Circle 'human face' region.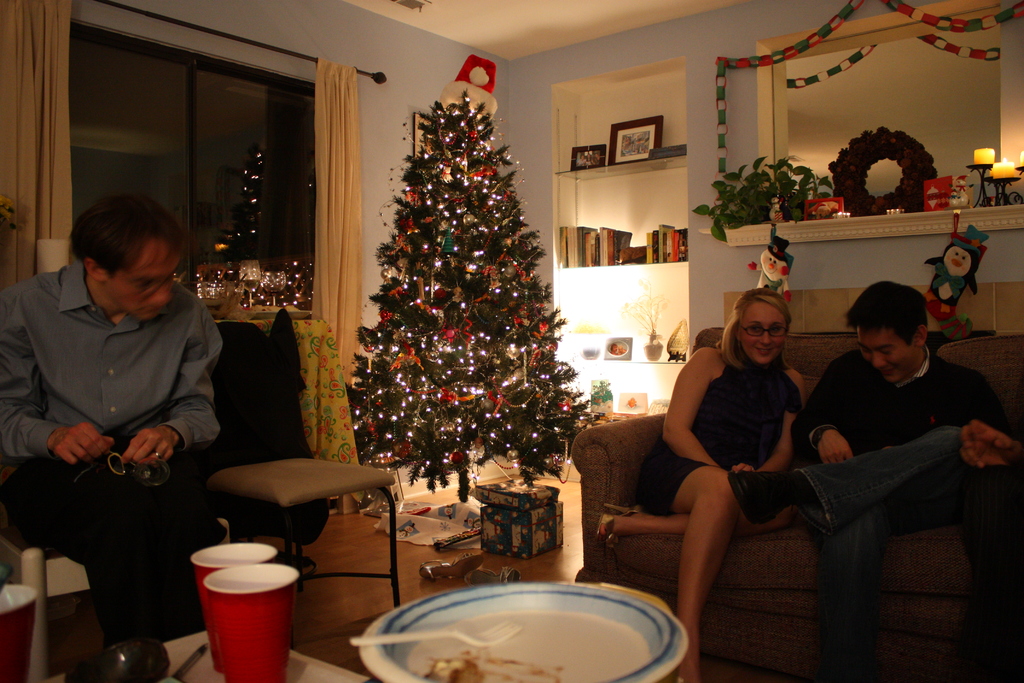
Region: select_region(855, 329, 921, 386).
